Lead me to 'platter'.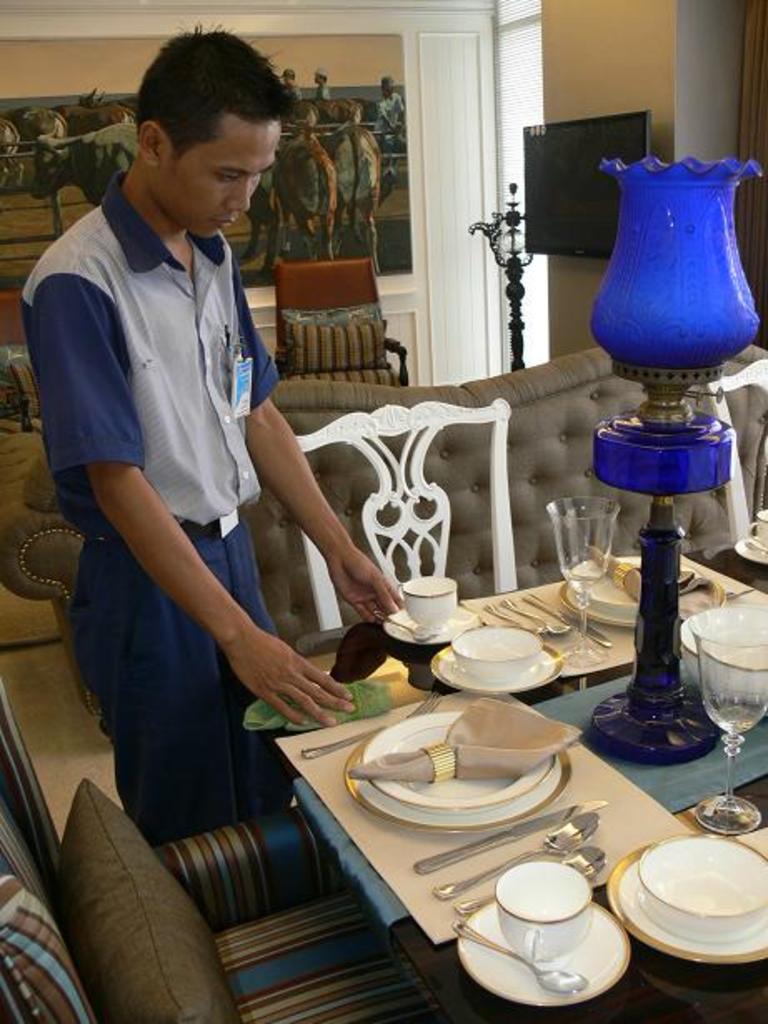
Lead to bbox=[738, 526, 766, 563].
